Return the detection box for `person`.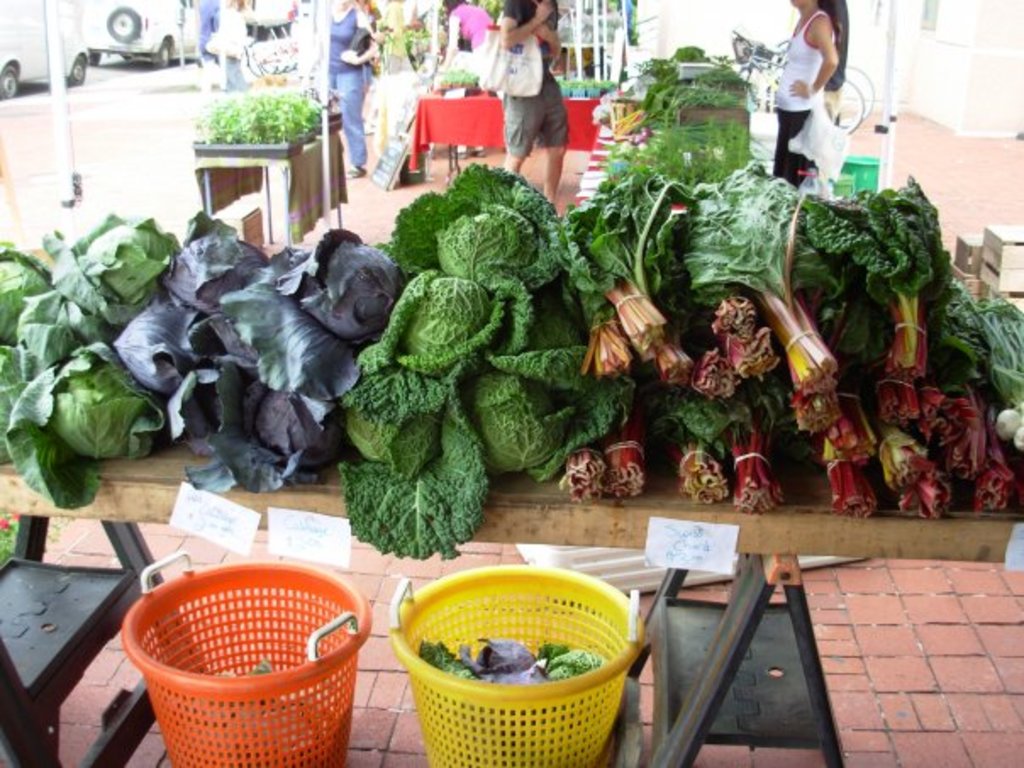
(x1=448, y1=0, x2=495, y2=63).
